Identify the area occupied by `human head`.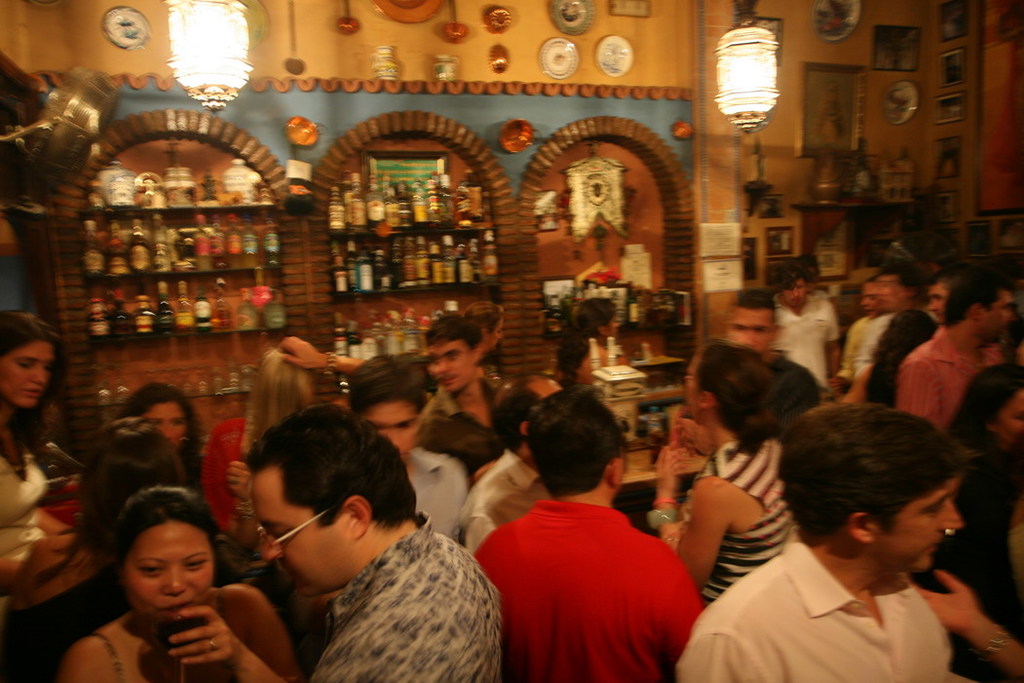
Area: rect(771, 263, 808, 312).
